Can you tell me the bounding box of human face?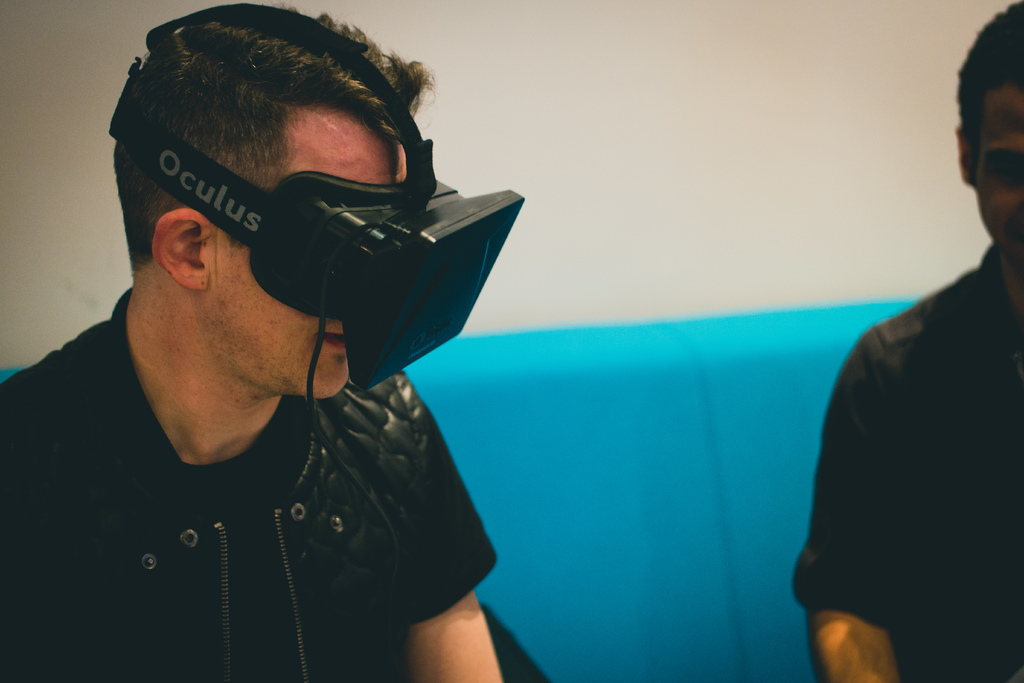
bbox=(976, 88, 1023, 253).
